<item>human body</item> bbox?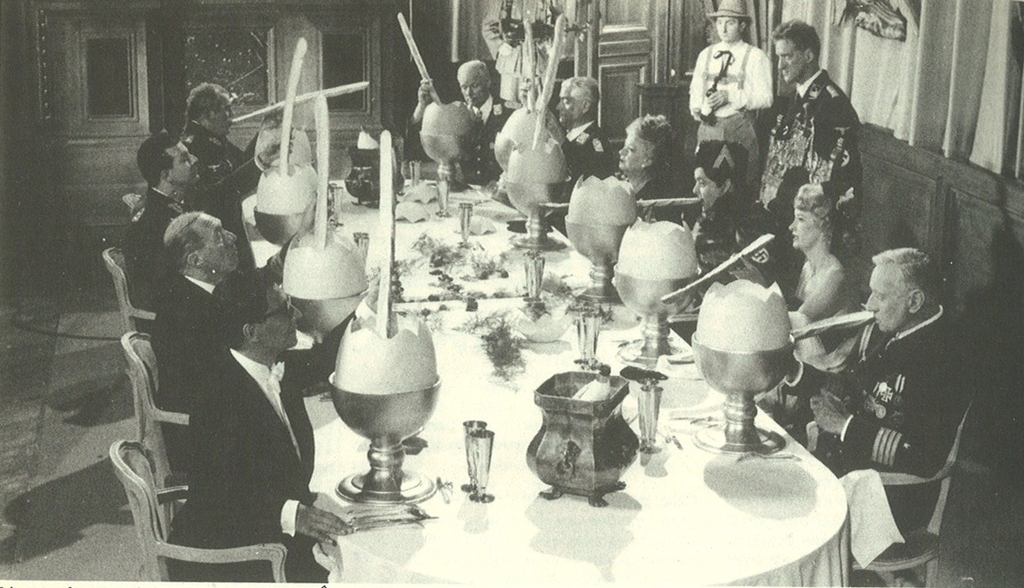
777:183:861:424
